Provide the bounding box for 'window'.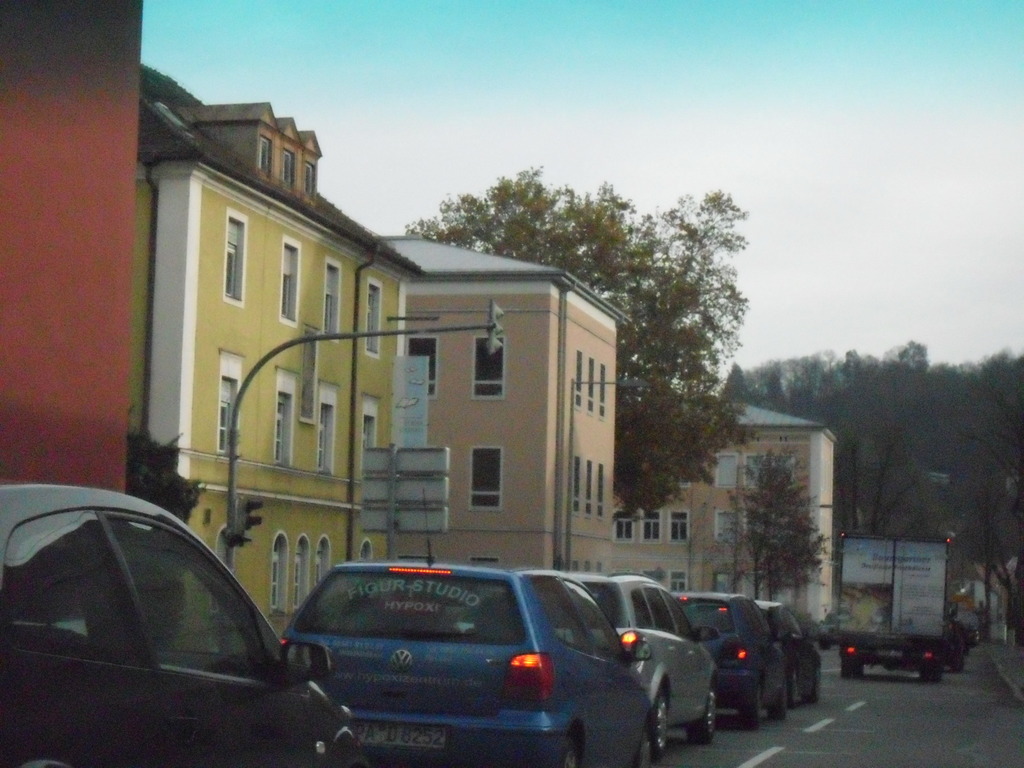
[x1=627, y1=590, x2=677, y2=641].
